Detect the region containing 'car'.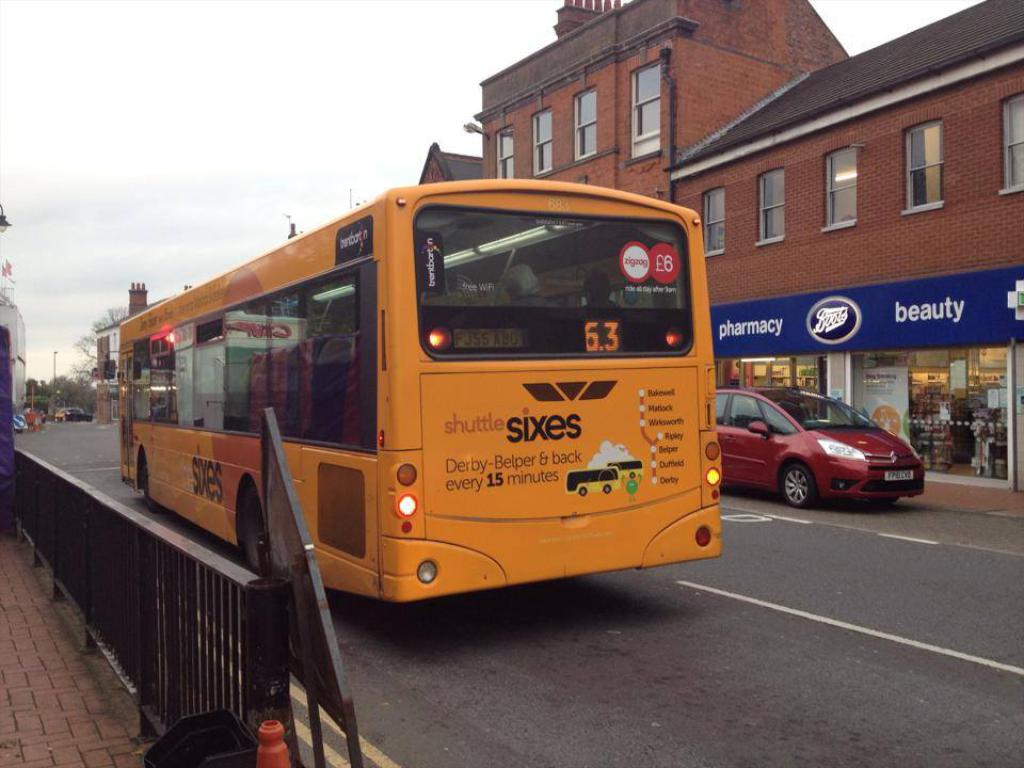
693:383:926:524.
